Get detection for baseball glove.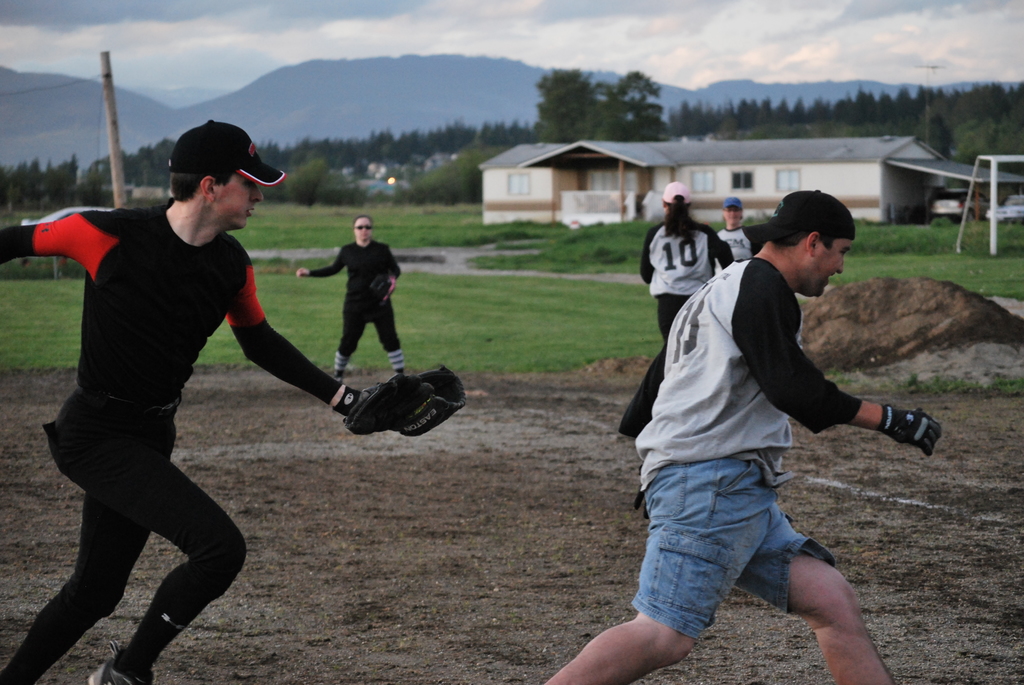
Detection: x1=344, y1=363, x2=472, y2=439.
